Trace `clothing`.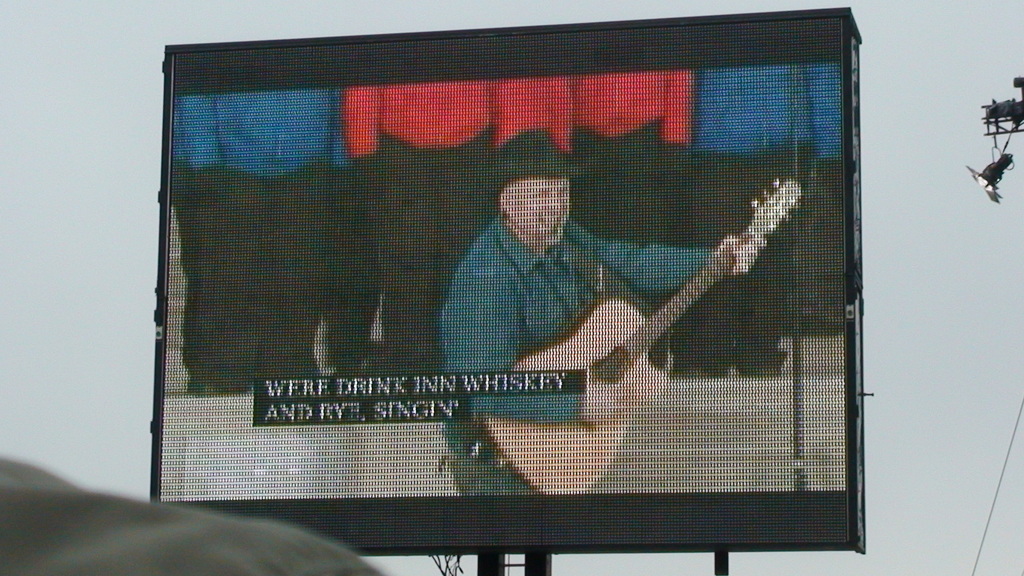
Traced to rect(345, 83, 506, 378).
